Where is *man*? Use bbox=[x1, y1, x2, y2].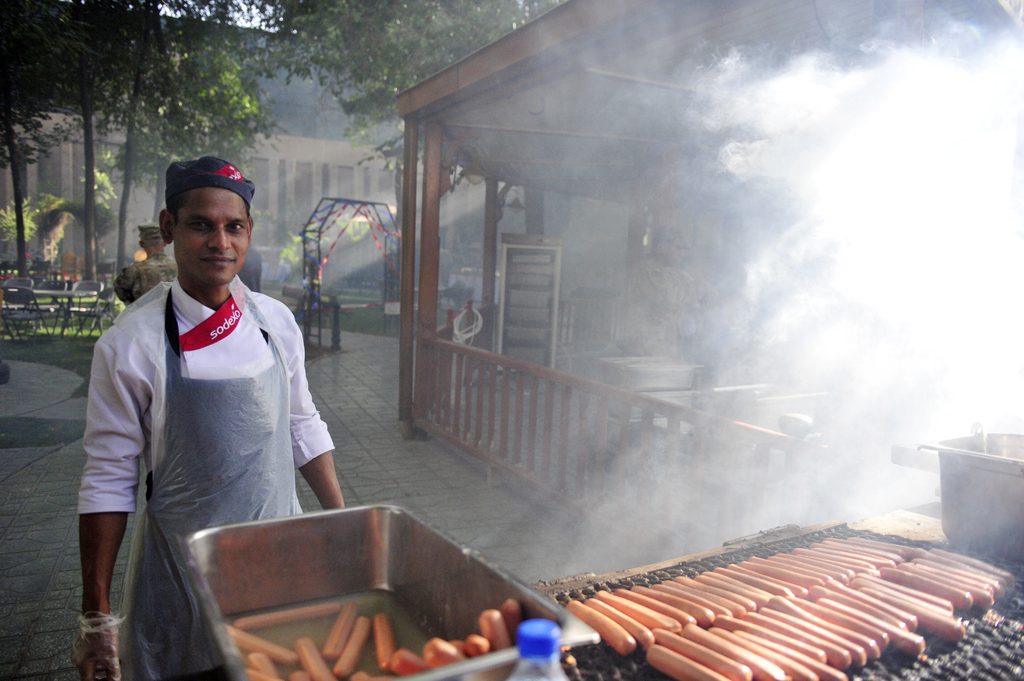
bbox=[77, 156, 343, 680].
